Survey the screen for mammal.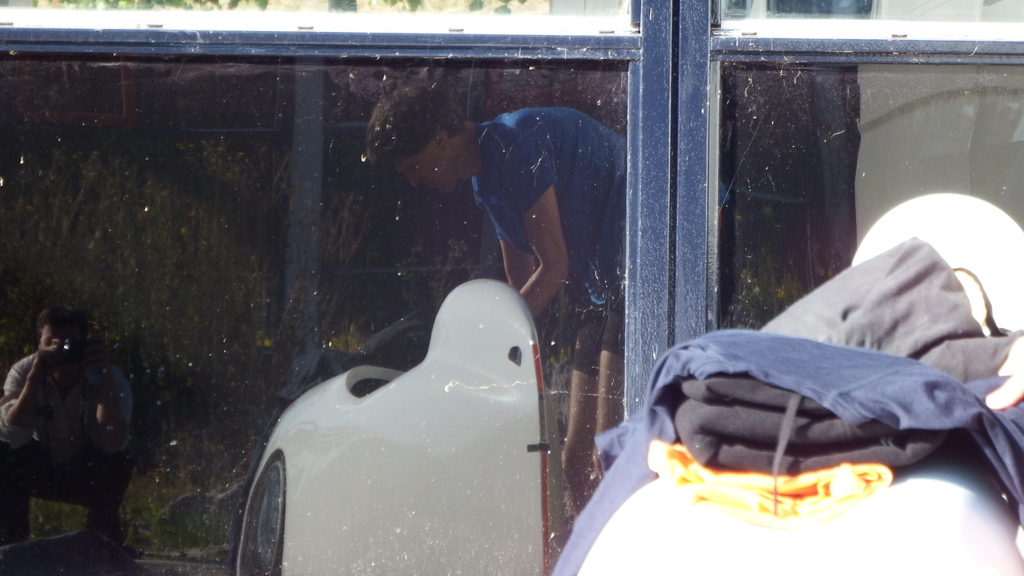
Survey found: crop(986, 368, 1023, 409).
